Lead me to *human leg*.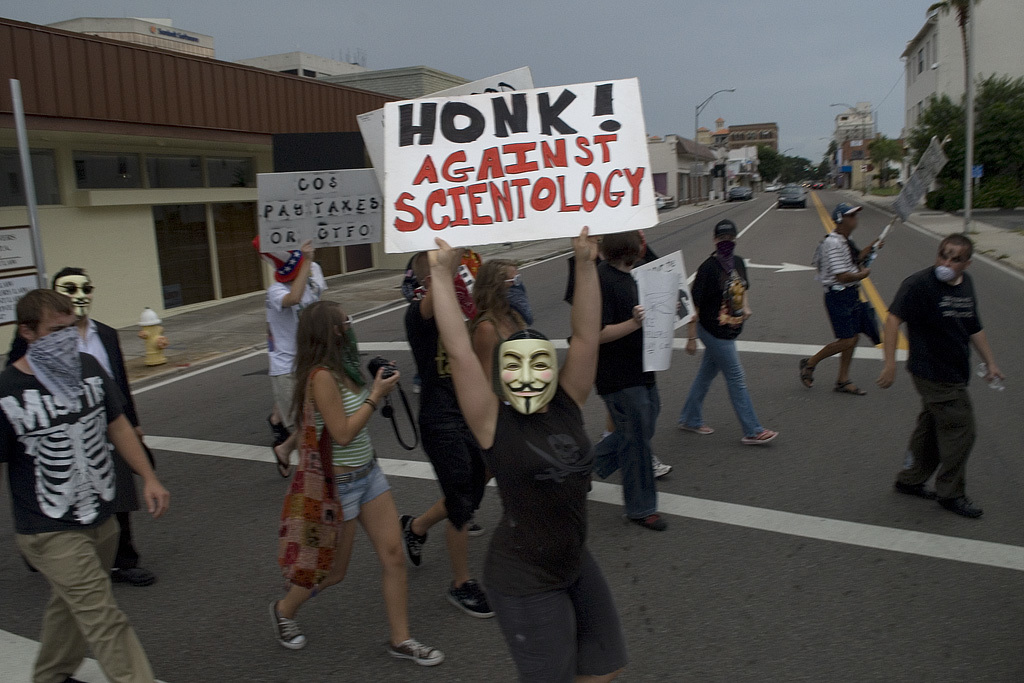
Lead to detection(674, 346, 716, 435).
